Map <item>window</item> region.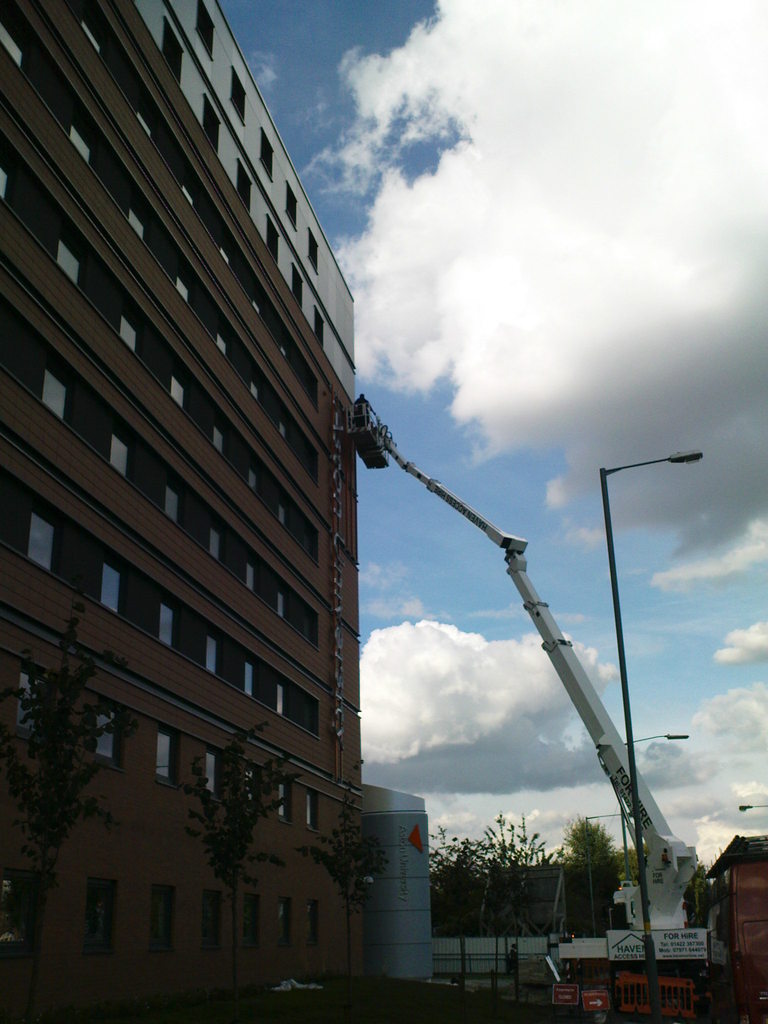
Mapped to Rect(252, 457, 261, 497).
